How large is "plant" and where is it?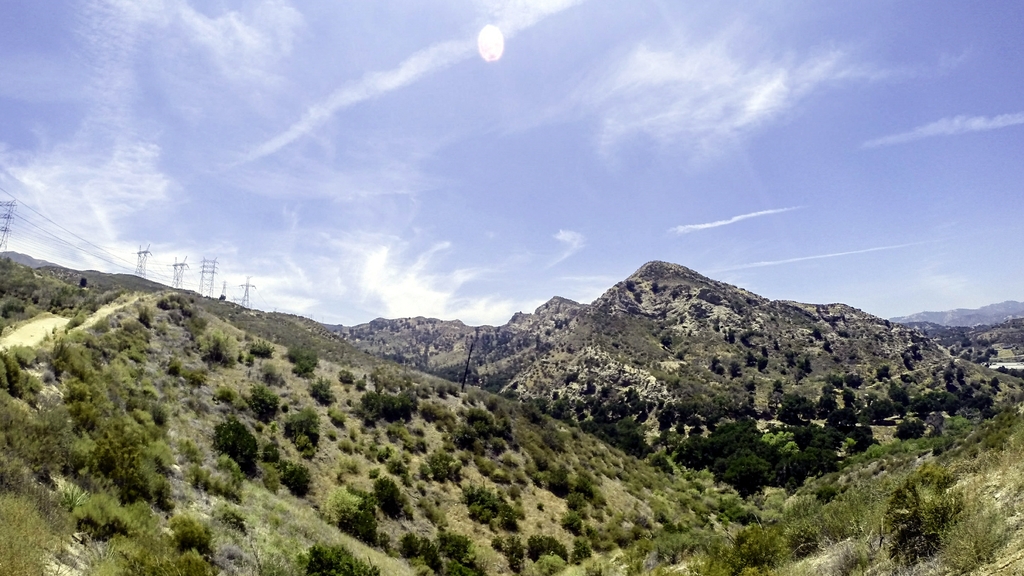
Bounding box: bbox(564, 492, 587, 508).
